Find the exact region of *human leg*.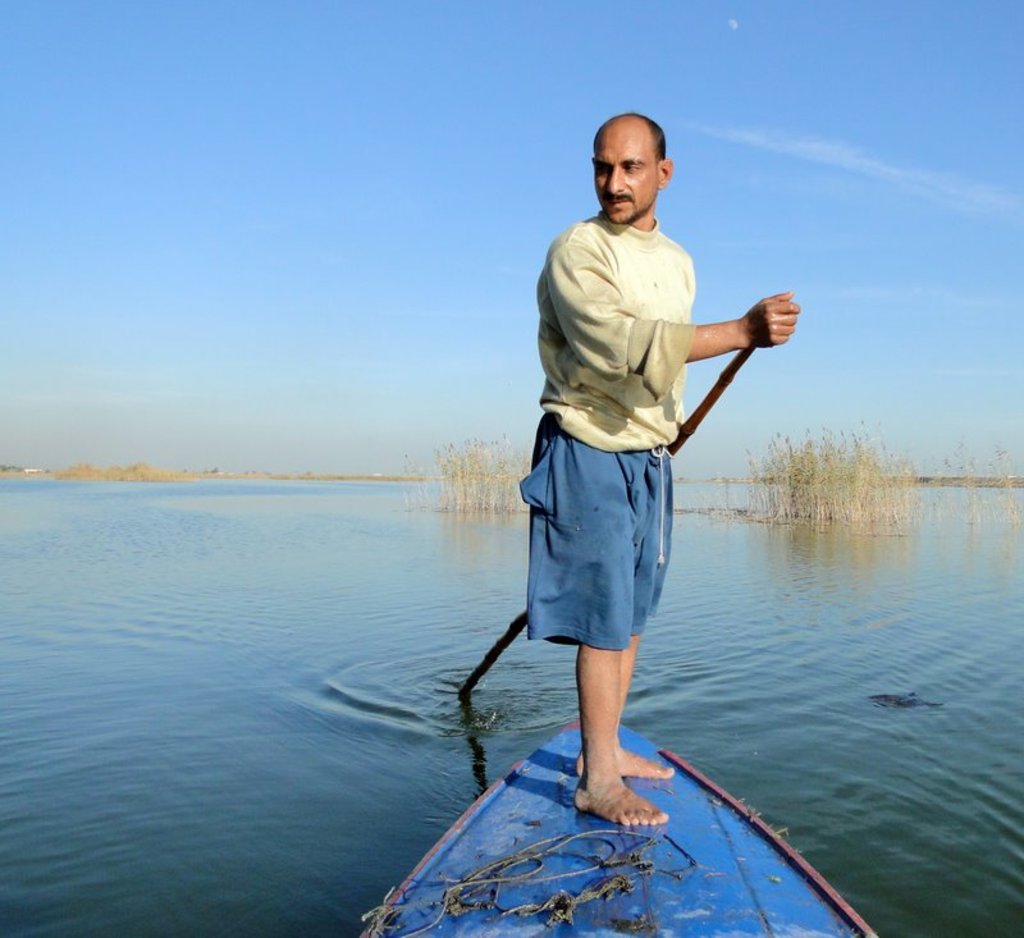
Exact region: locate(527, 415, 668, 831).
